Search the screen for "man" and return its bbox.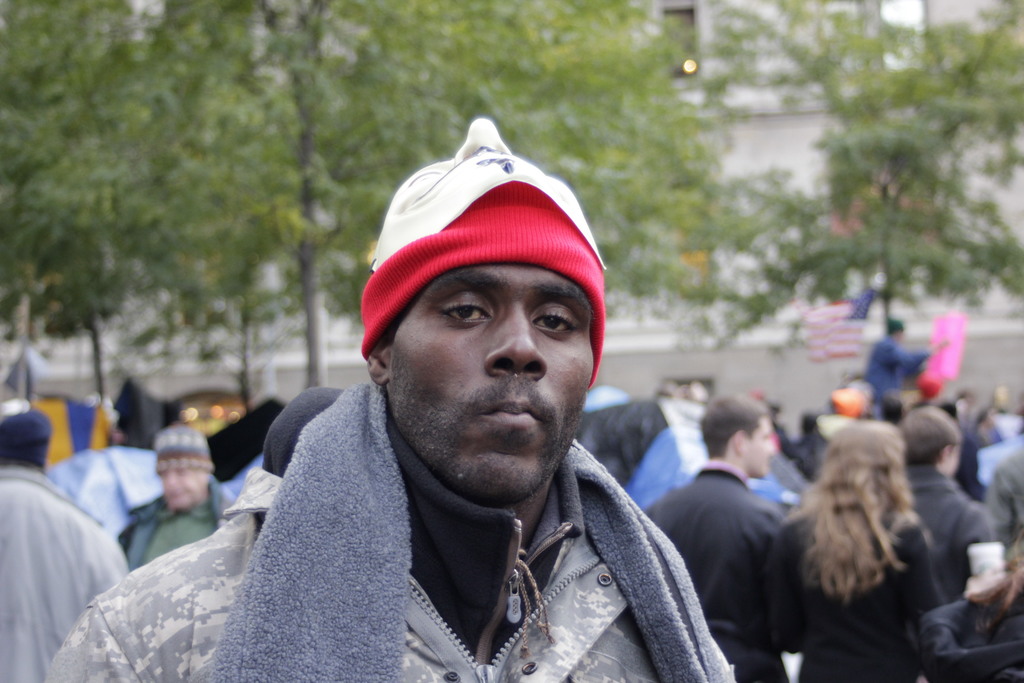
Found: [x1=100, y1=431, x2=234, y2=562].
